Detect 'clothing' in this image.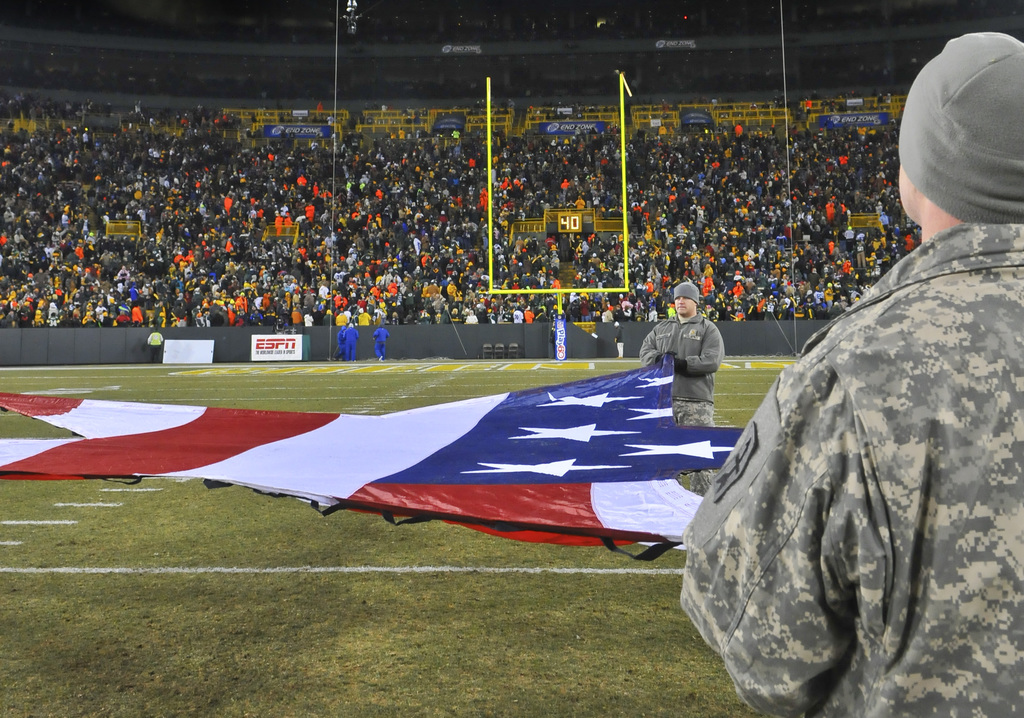
Detection: locate(529, 238, 536, 250).
